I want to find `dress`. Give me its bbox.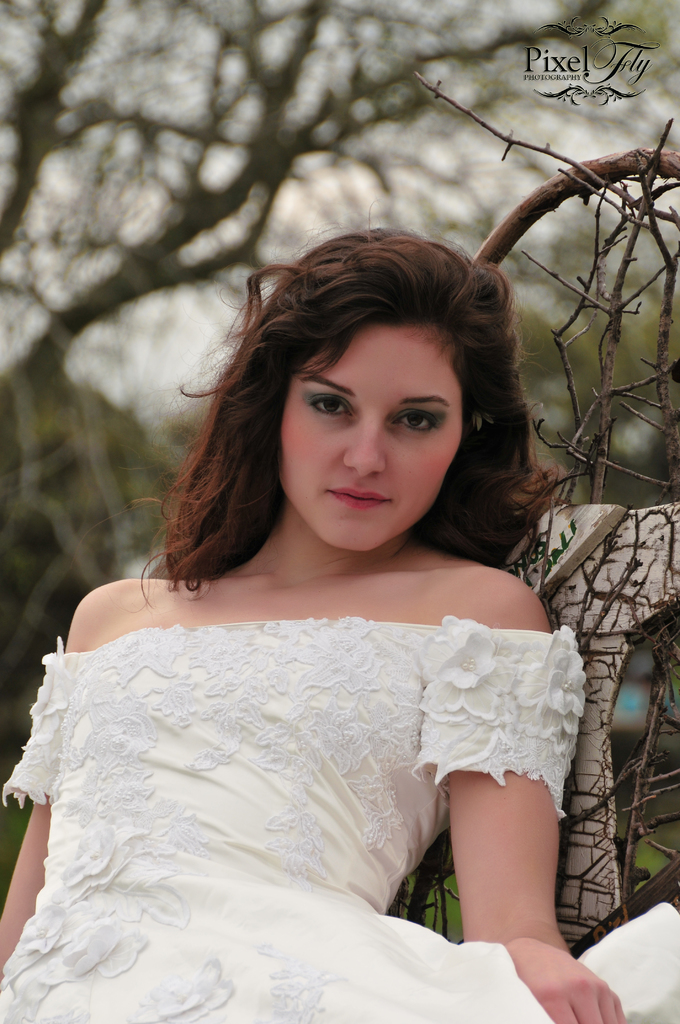
bbox=(0, 610, 679, 1023).
